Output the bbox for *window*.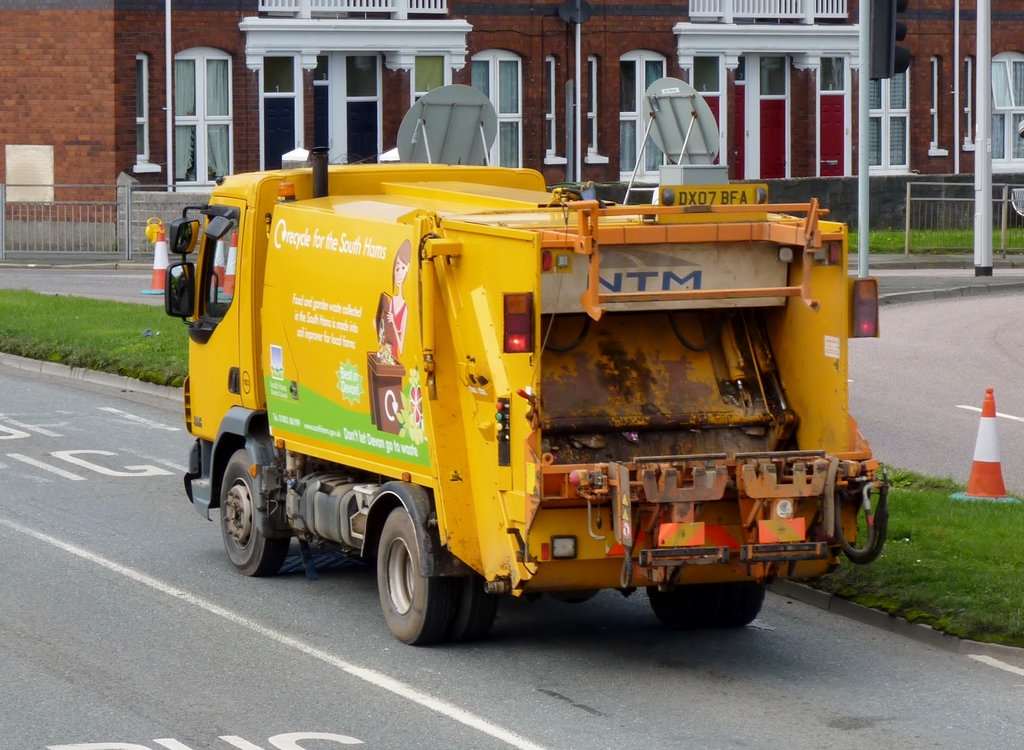
bbox=(966, 60, 976, 145).
